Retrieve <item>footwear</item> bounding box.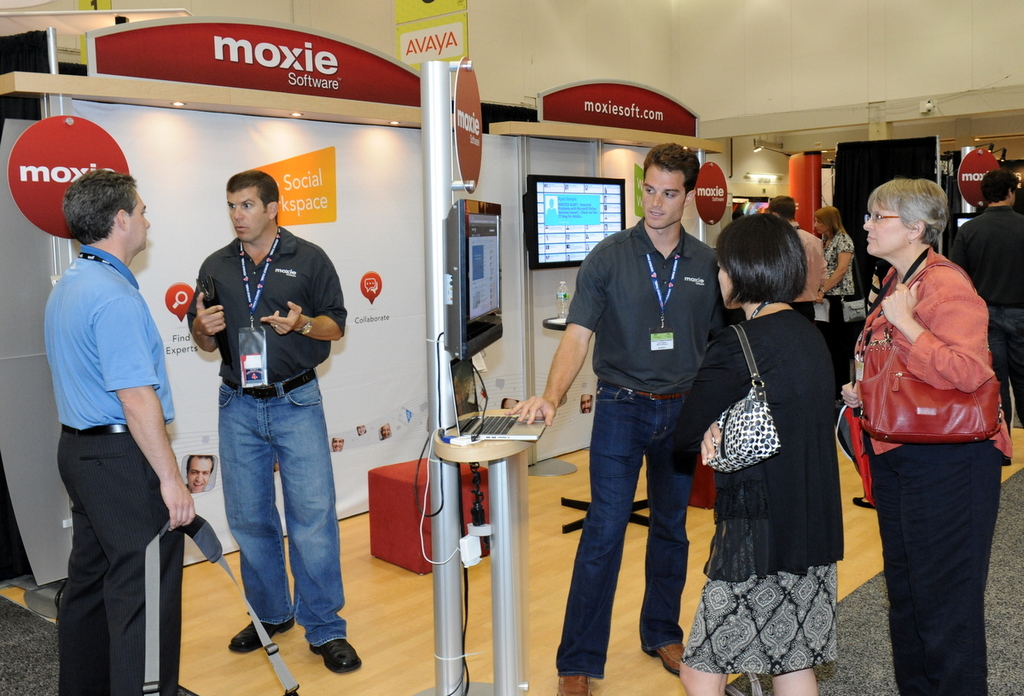
Bounding box: x1=227 y1=618 x2=305 y2=652.
